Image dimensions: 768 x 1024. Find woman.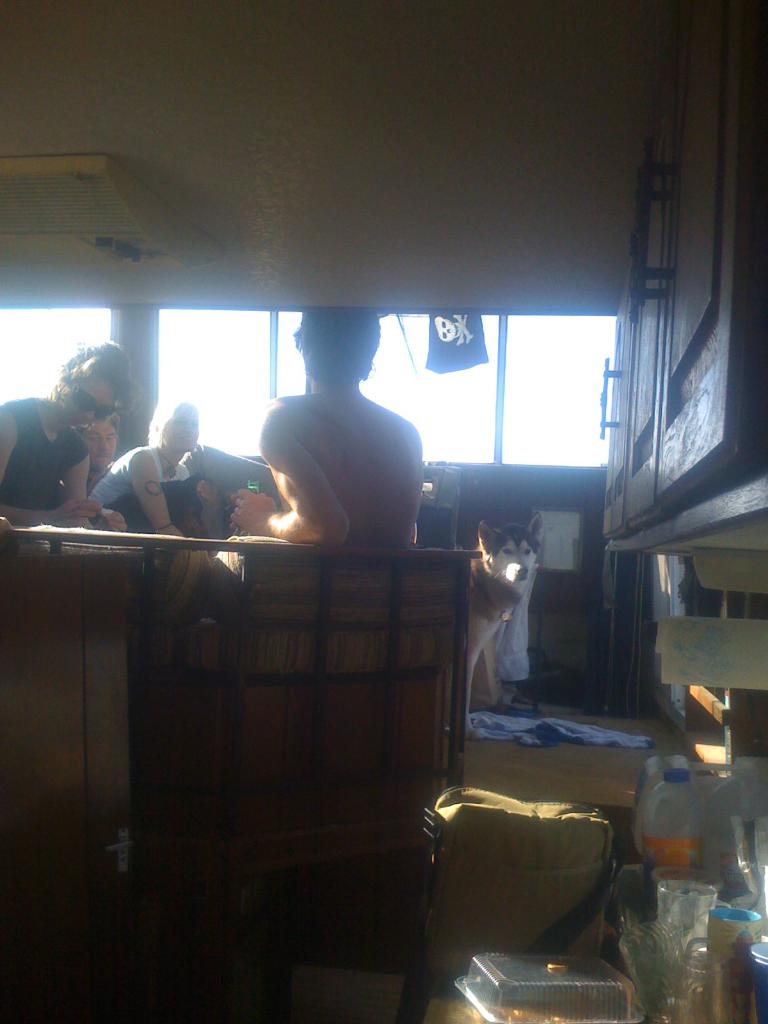
{"x1": 233, "y1": 307, "x2": 427, "y2": 554}.
